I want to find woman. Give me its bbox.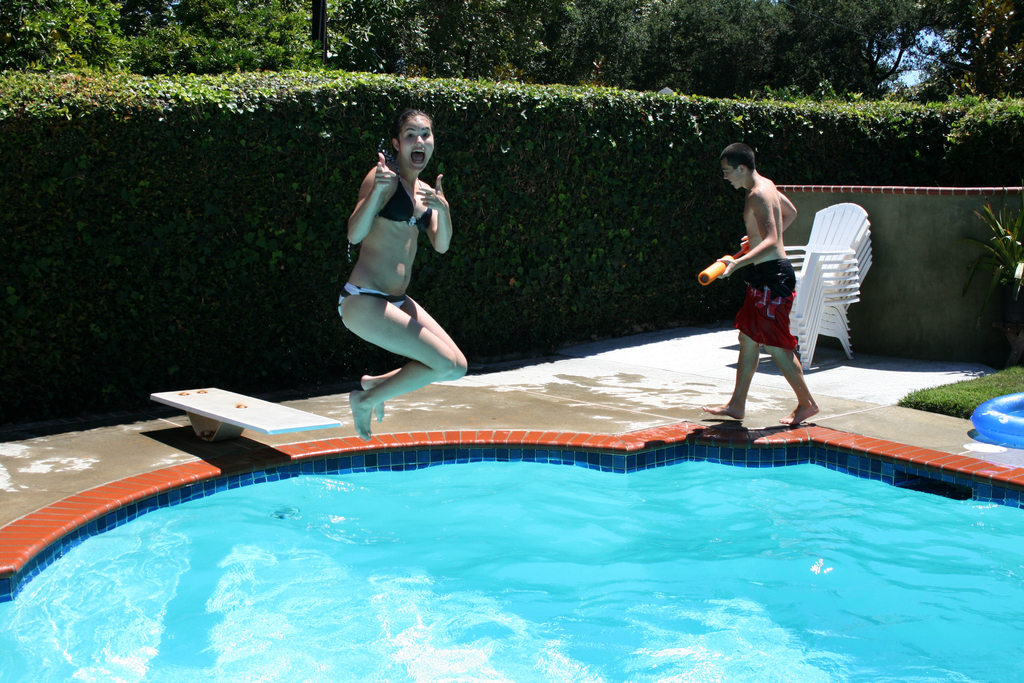
320, 99, 468, 450.
